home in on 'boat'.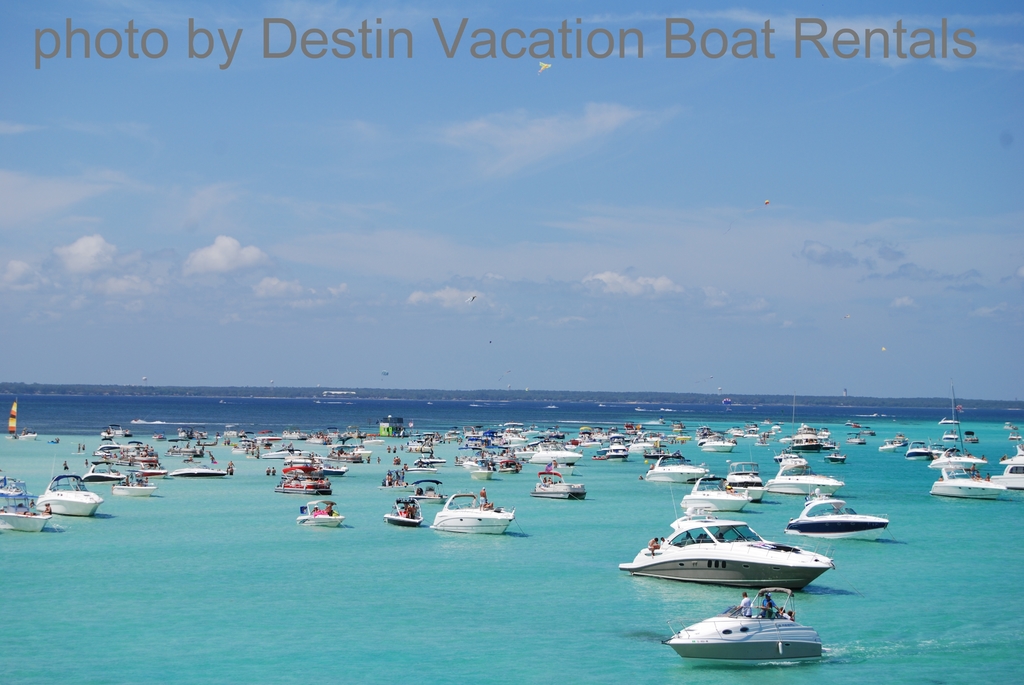
Homed in at crop(422, 450, 444, 462).
